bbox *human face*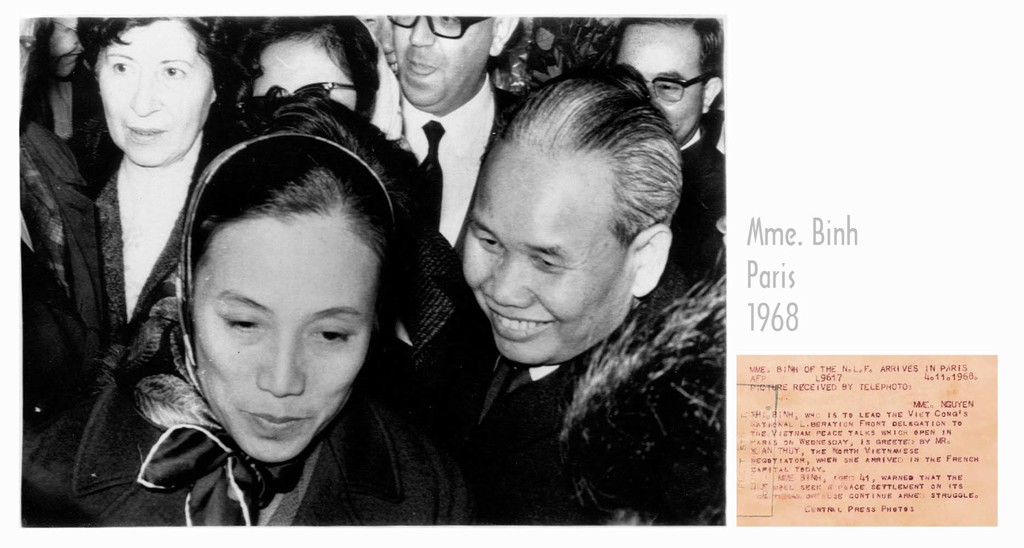
357, 14, 396, 72
